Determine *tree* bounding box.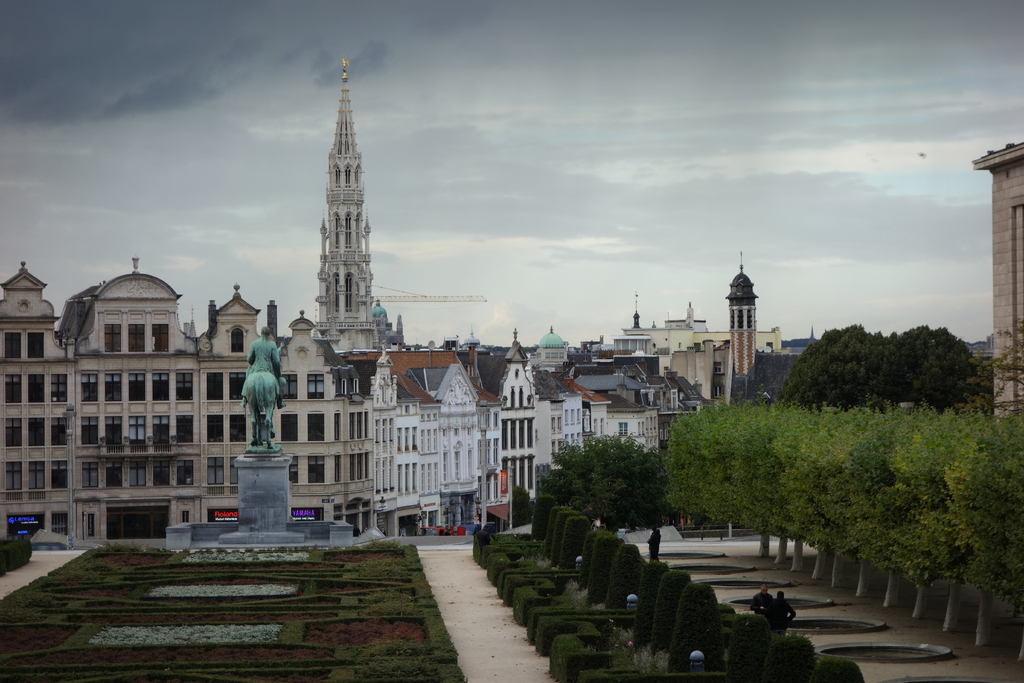
Determined: 957, 312, 1023, 417.
